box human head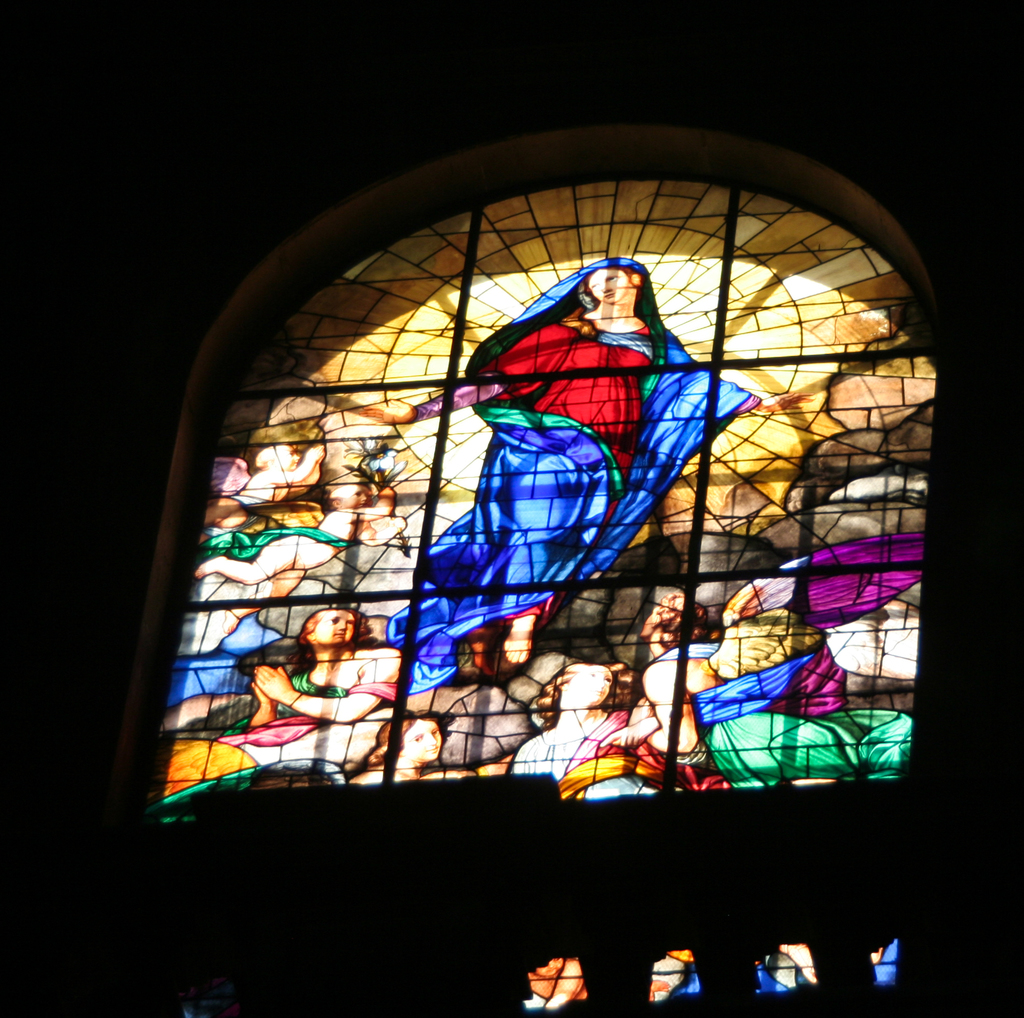
548/663/618/703
